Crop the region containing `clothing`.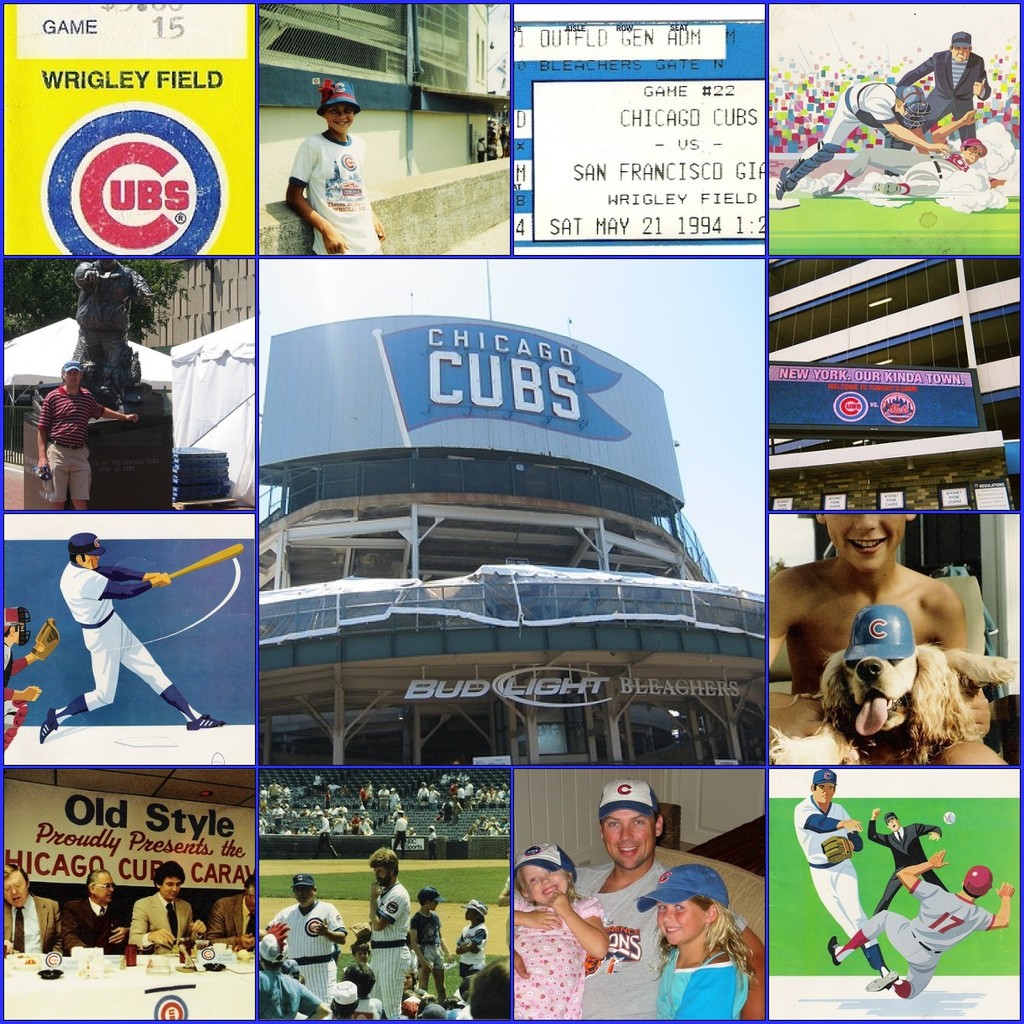
Crop region: {"left": 209, "top": 885, "right": 260, "bottom": 952}.
